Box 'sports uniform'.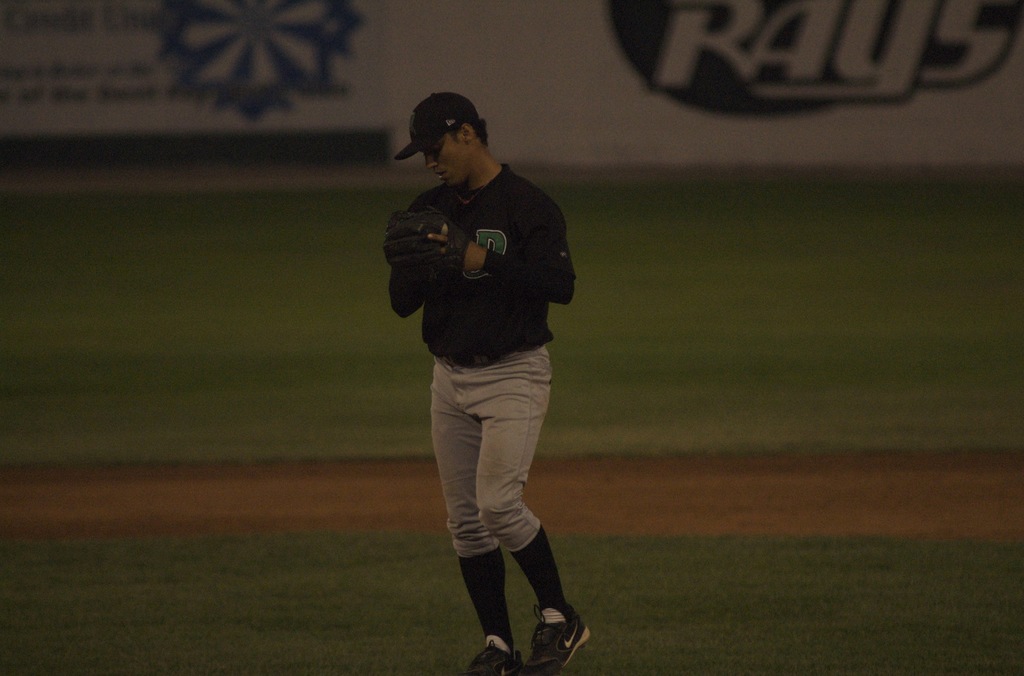
(x1=385, y1=154, x2=579, y2=561).
